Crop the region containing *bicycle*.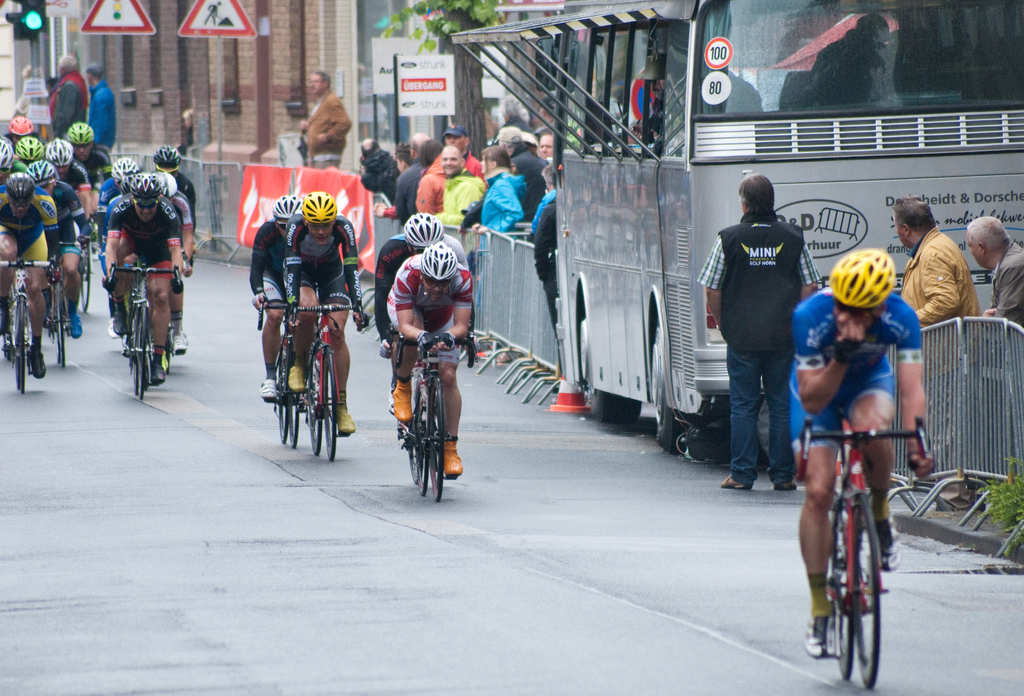
Crop region: x1=0, y1=258, x2=65, y2=398.
